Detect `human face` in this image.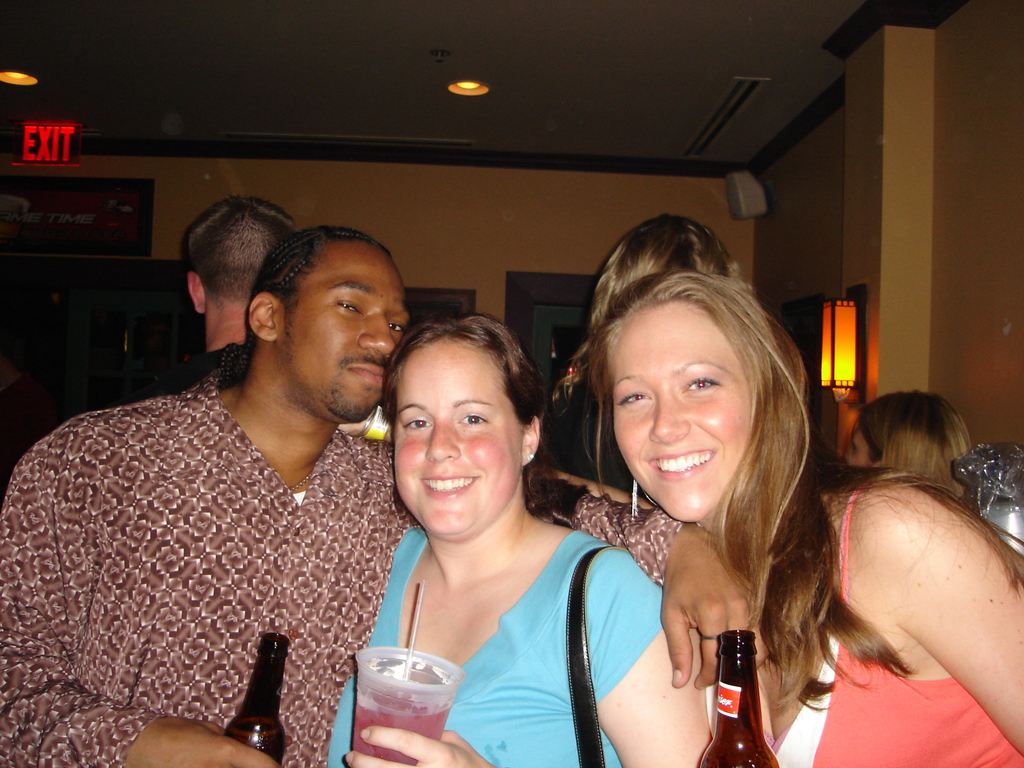
Detection: (282, 243, 413, 420).
